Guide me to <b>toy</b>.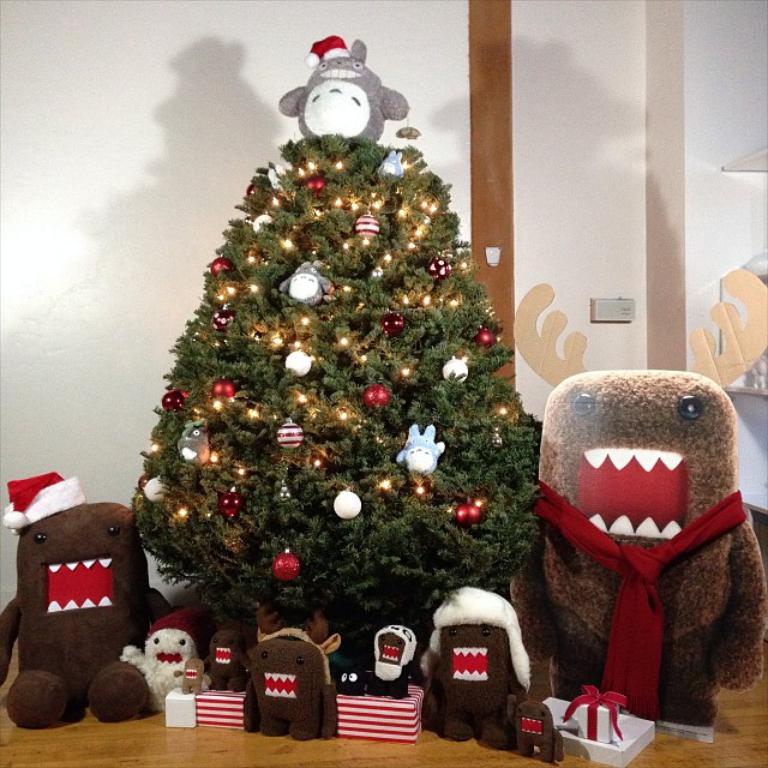
Guidance: 539:684:654:767.
